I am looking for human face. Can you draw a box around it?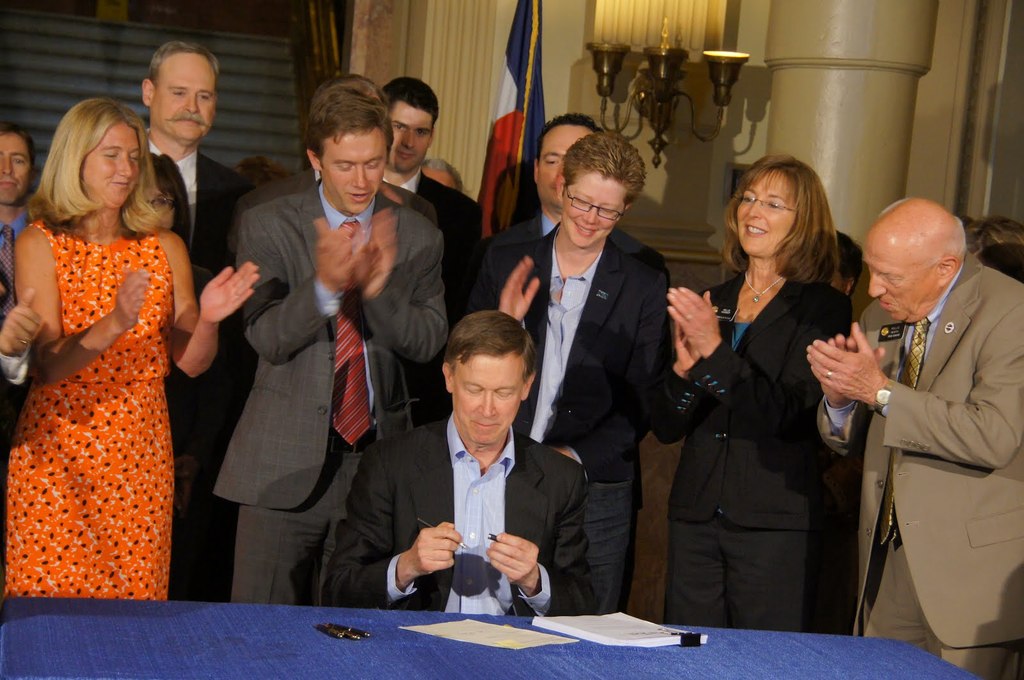
Sure, the bounding box is left=75, top=120, right=151, bottom=210.
